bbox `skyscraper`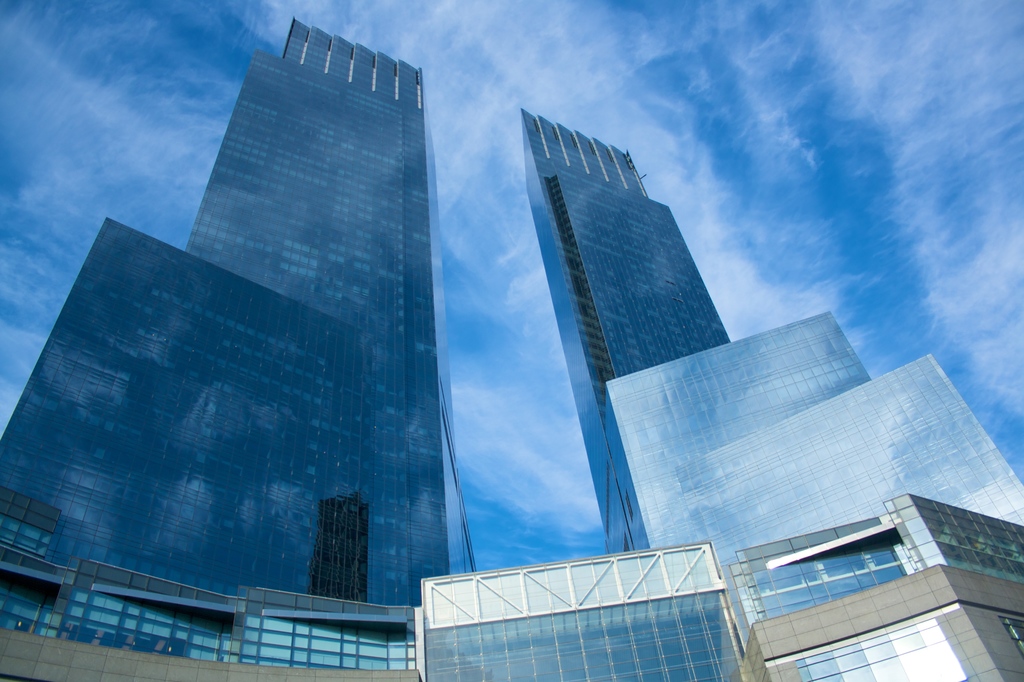
26,50,488,656
